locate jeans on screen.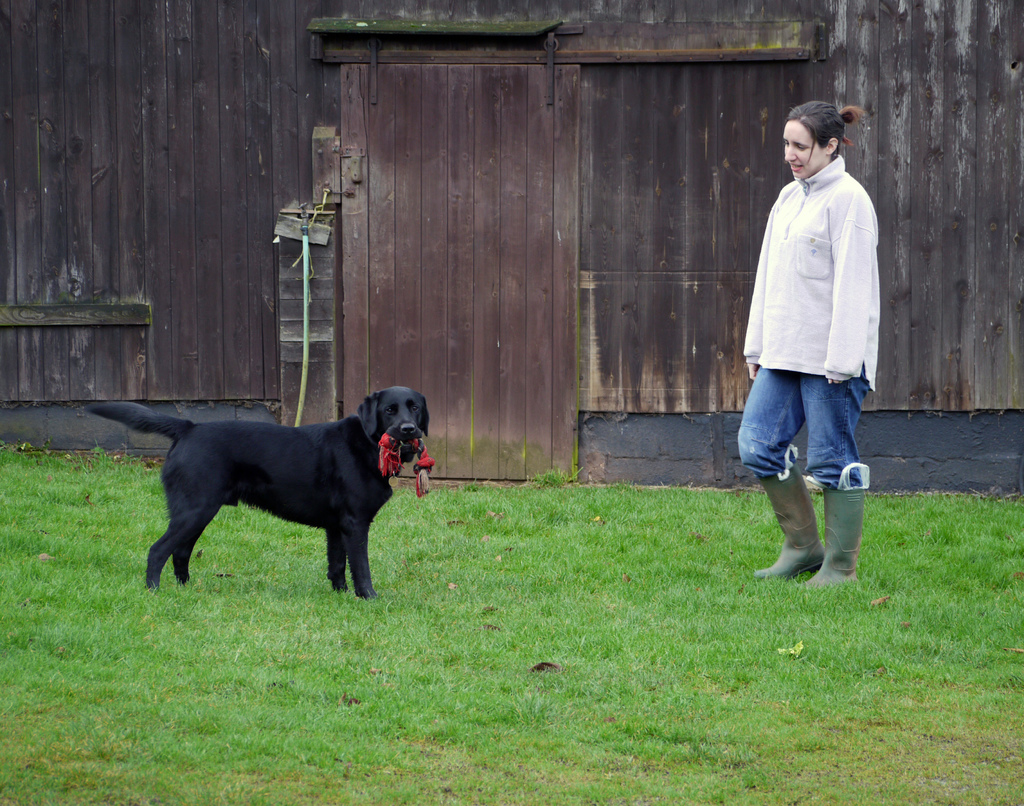
On screen at locate(737, 365, 869, 490).
